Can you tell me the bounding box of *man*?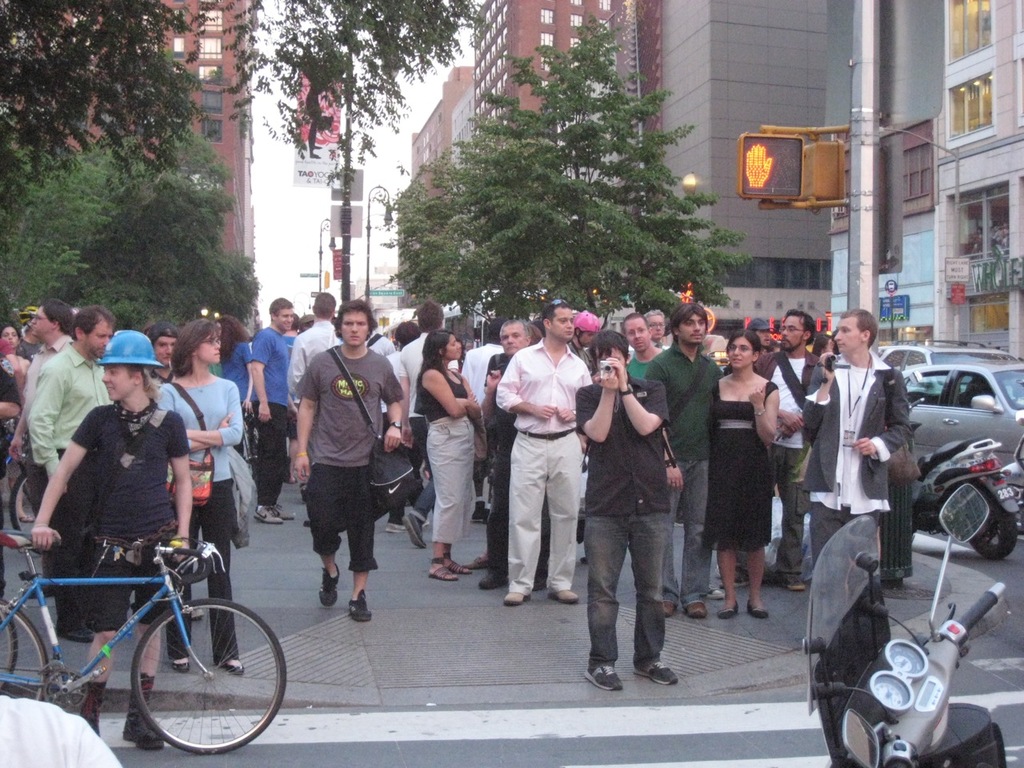
{"left": 285, "top": 292, "right": 345, "bottom": 407}.
